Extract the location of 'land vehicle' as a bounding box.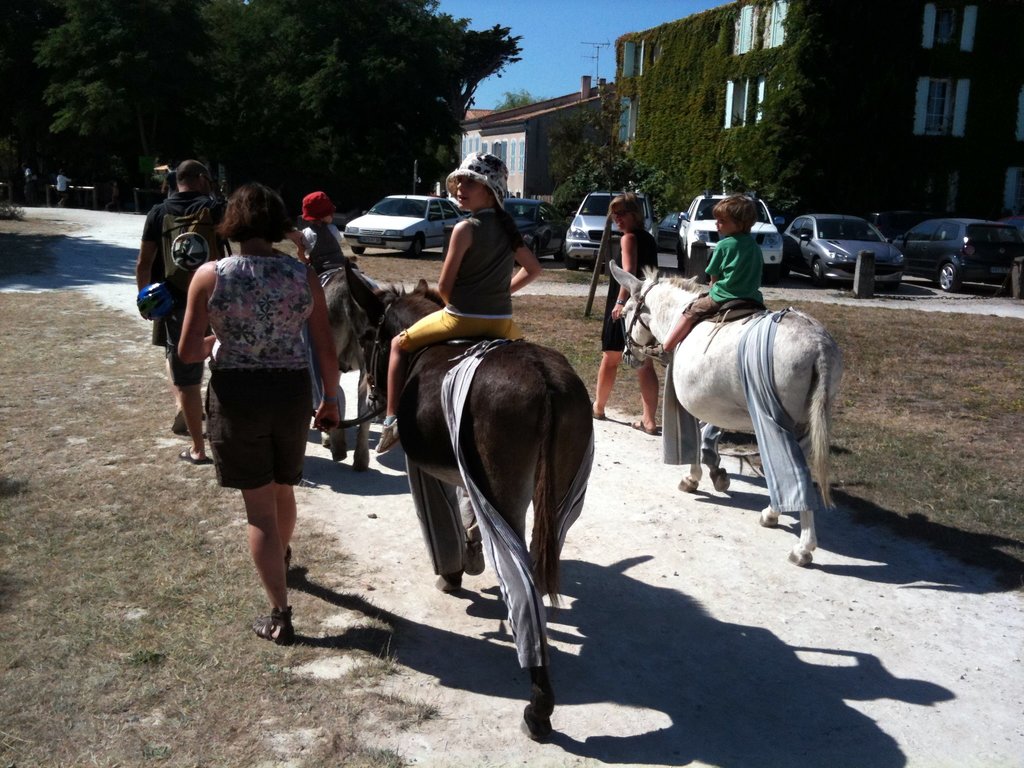
x1=348 y1=188 x2=465 y2=255.
